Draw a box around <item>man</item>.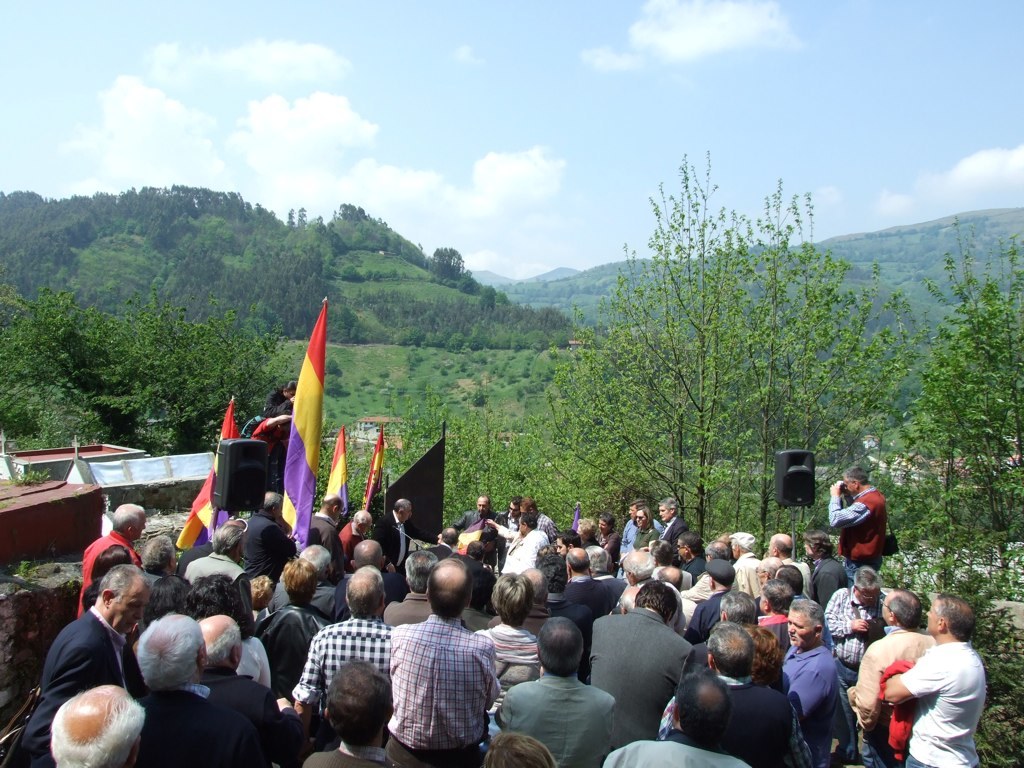
856:592:930:767.
